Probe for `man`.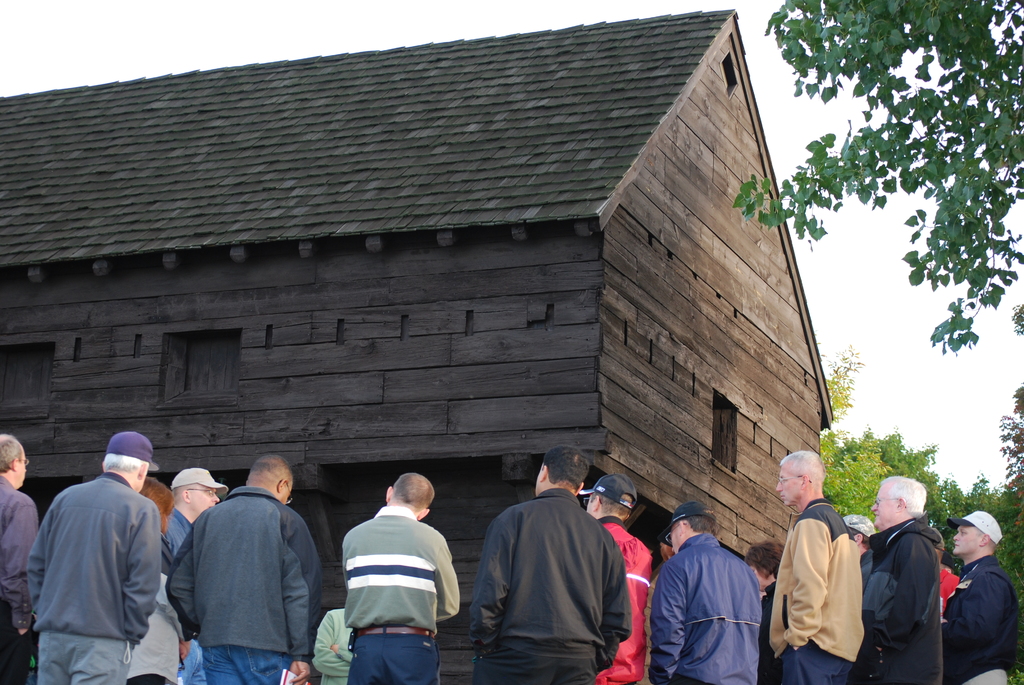
Probe result: pyautogui.locateOnScreen(316, 604, 350, 684).
